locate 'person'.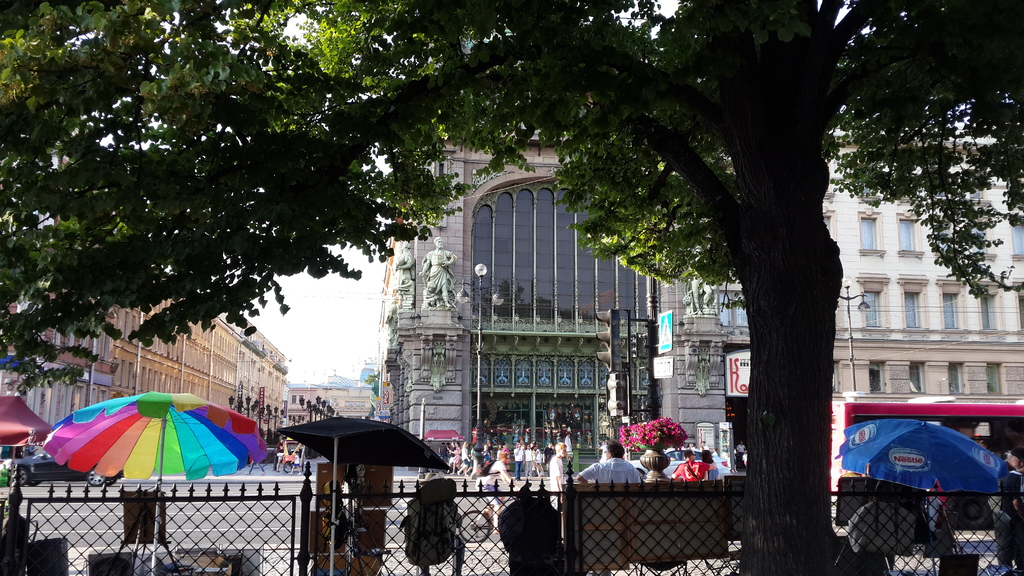
Bounding box: [984,447,1022,575].
